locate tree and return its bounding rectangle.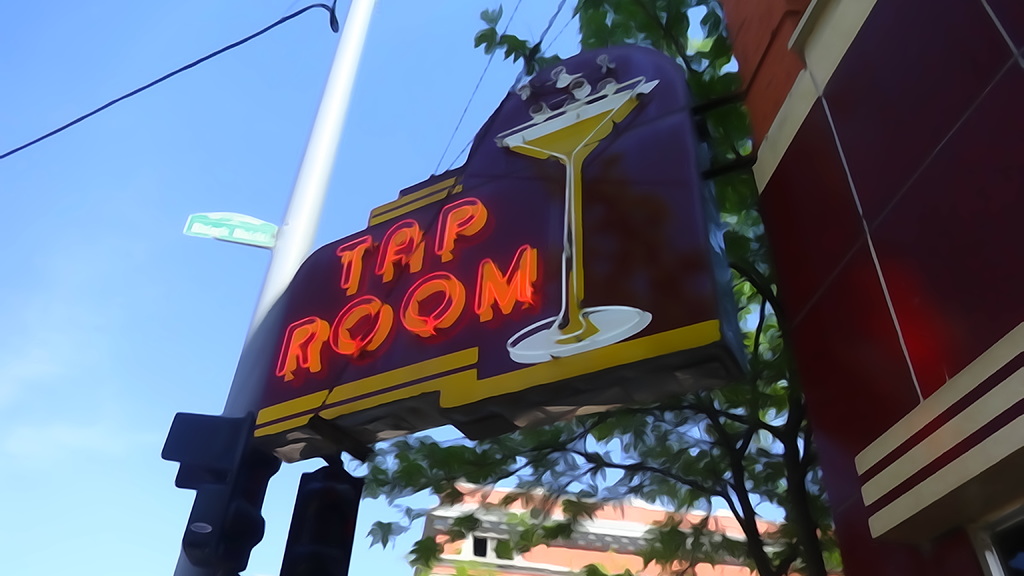
box=[296, 0, 844, 575].
